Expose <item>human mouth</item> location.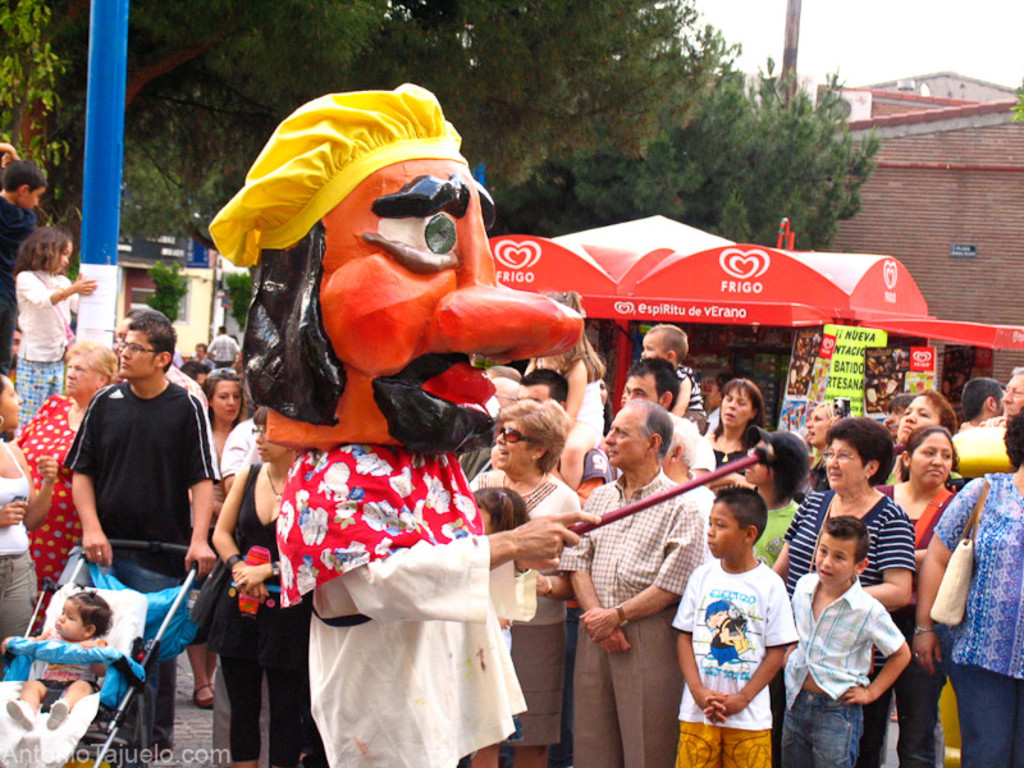
Exposed at 723, 416, 736, 419.
